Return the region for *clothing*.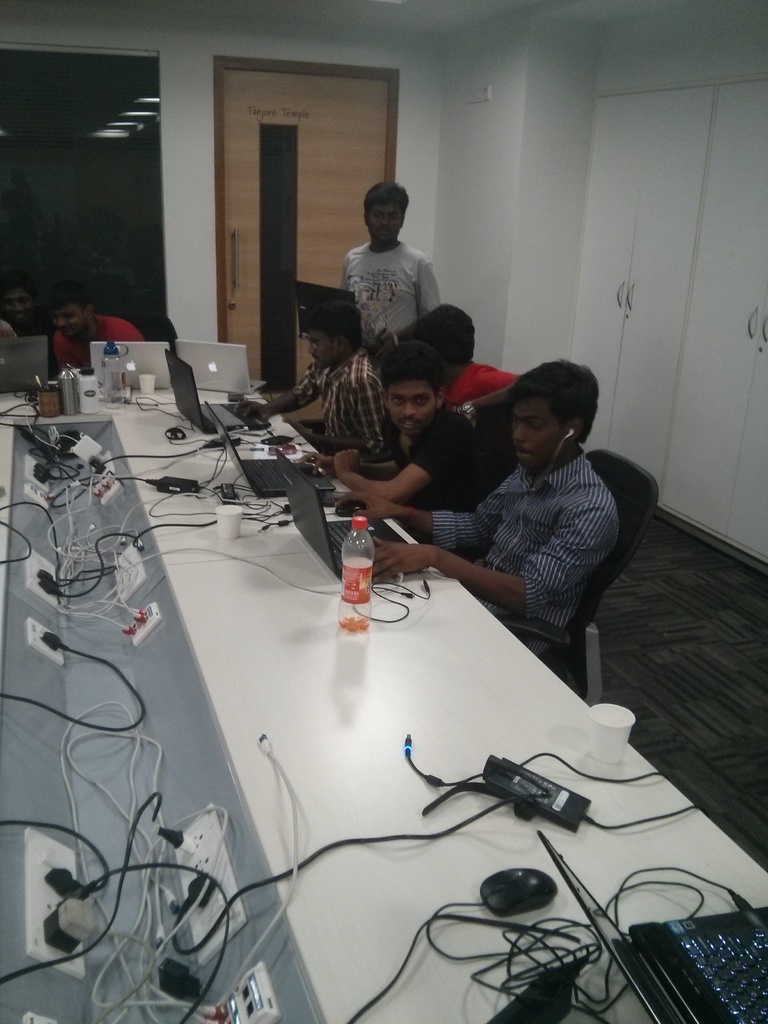
region(51, 309, 148, 381).
